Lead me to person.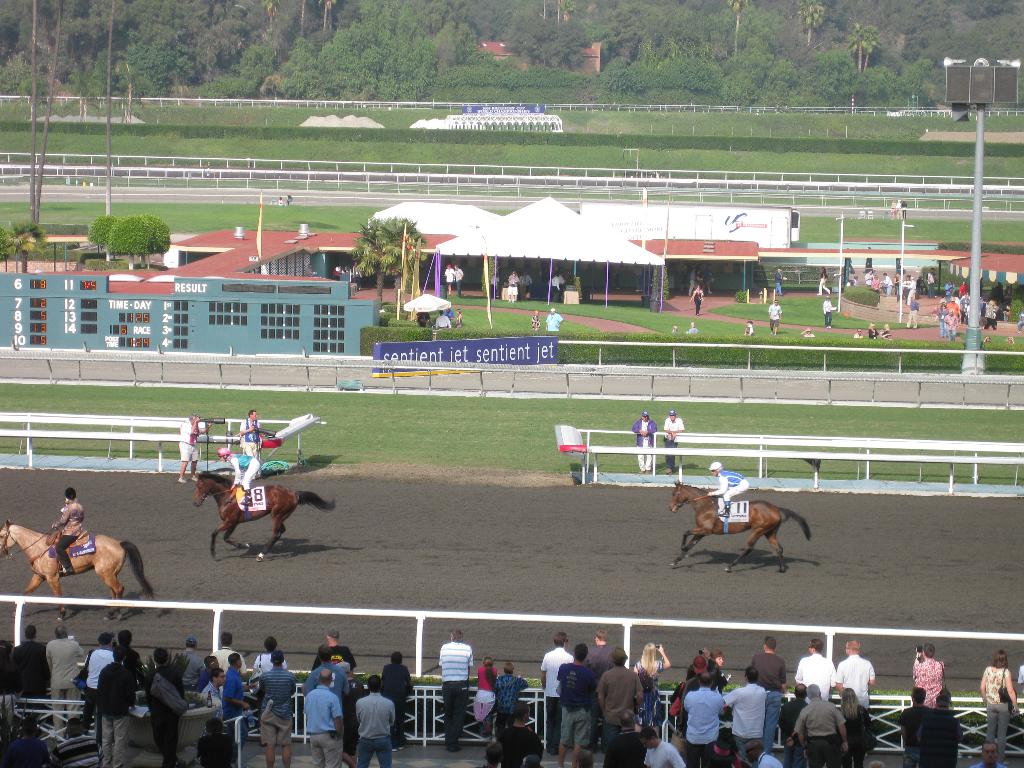
Lead to box(162, 657, 187, 752).
